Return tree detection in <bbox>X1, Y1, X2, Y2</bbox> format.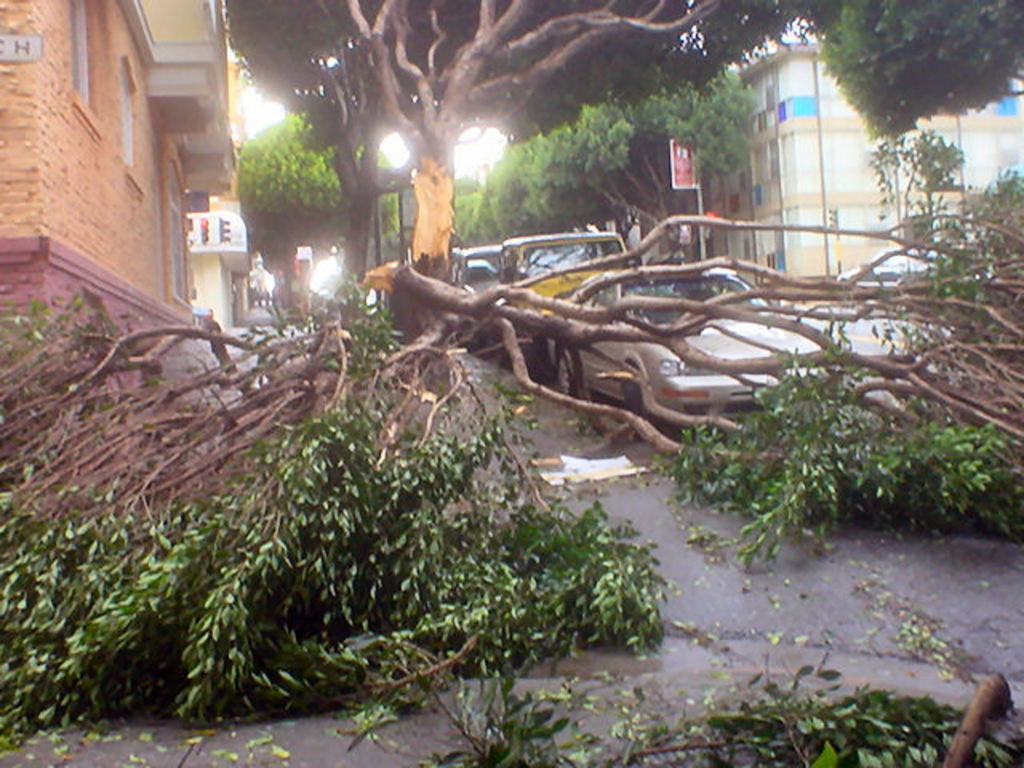
<bbox>440, 189, 512, 261</bbox>.
